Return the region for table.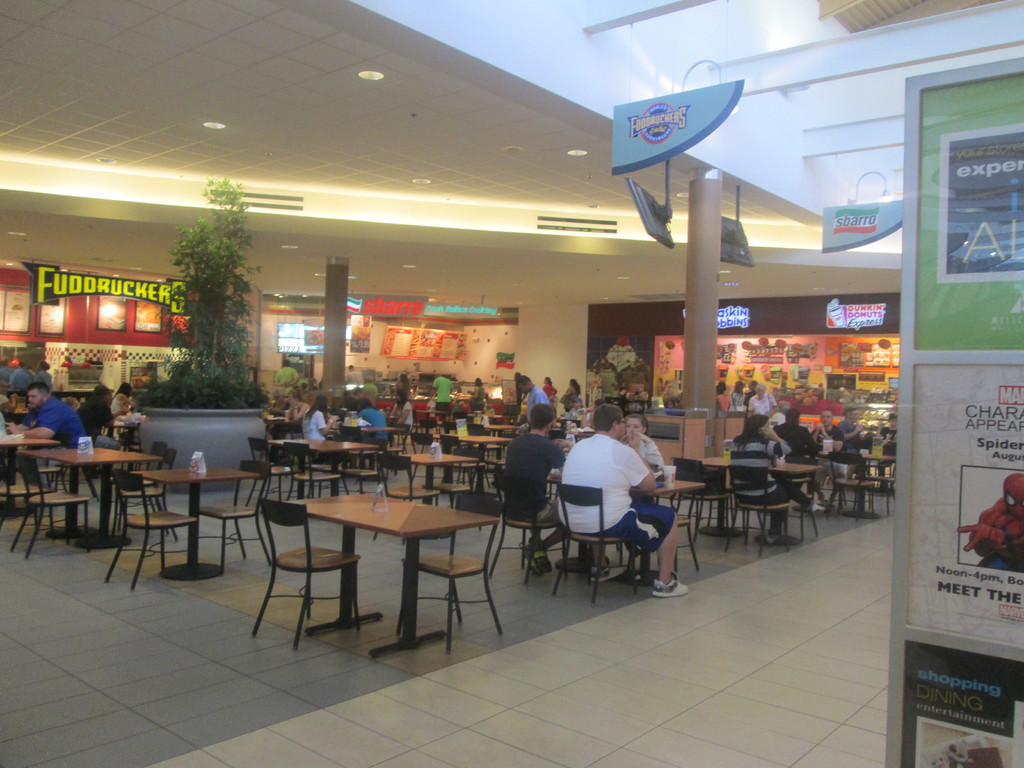
852 452 896 520.
